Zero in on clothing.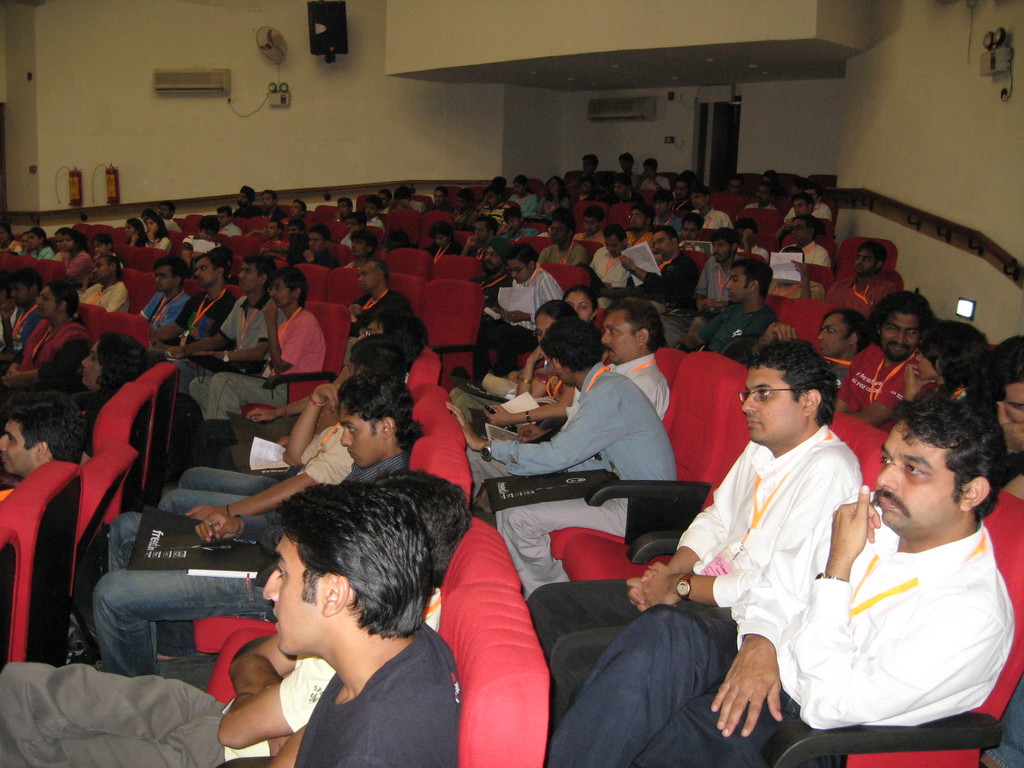
Zeroed in: 546:495:1016:767.
